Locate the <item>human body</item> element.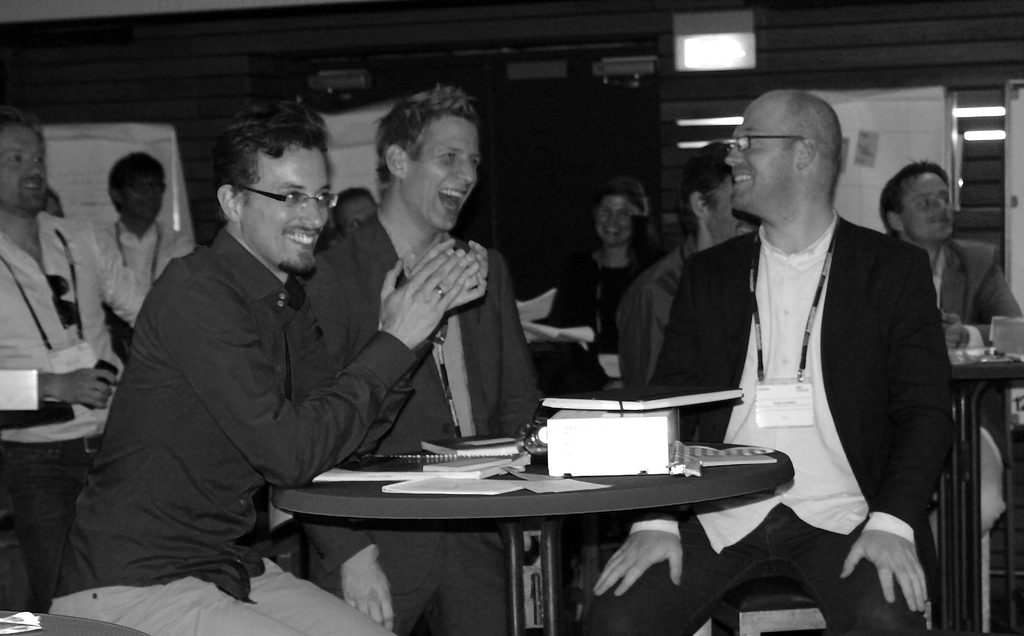
Element bbox: Rect(924, 234, 1023, 538).
